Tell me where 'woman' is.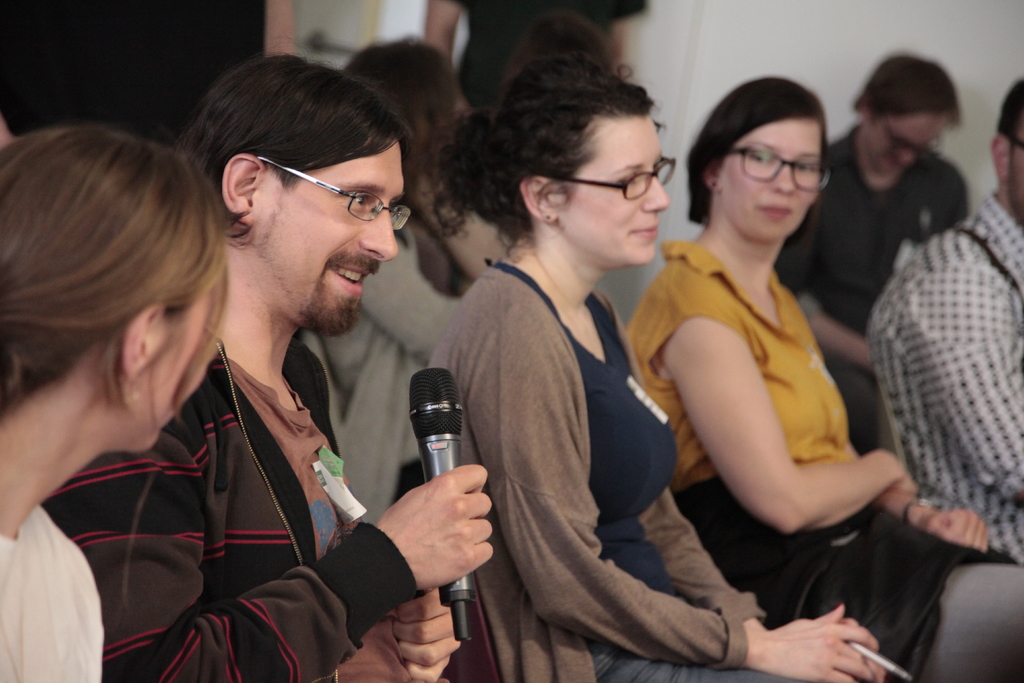
'woman' is at x1=422 y1=54 x2=881 y2=682.
